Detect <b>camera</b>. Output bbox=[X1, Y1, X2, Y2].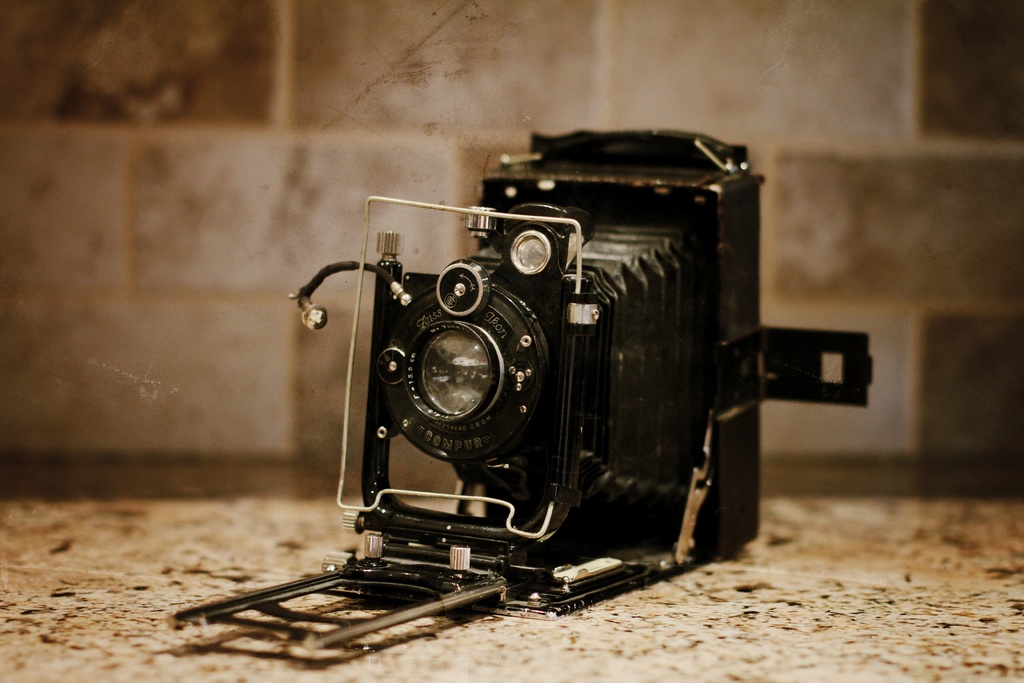
bbox=[279, 142, 792, 613].
